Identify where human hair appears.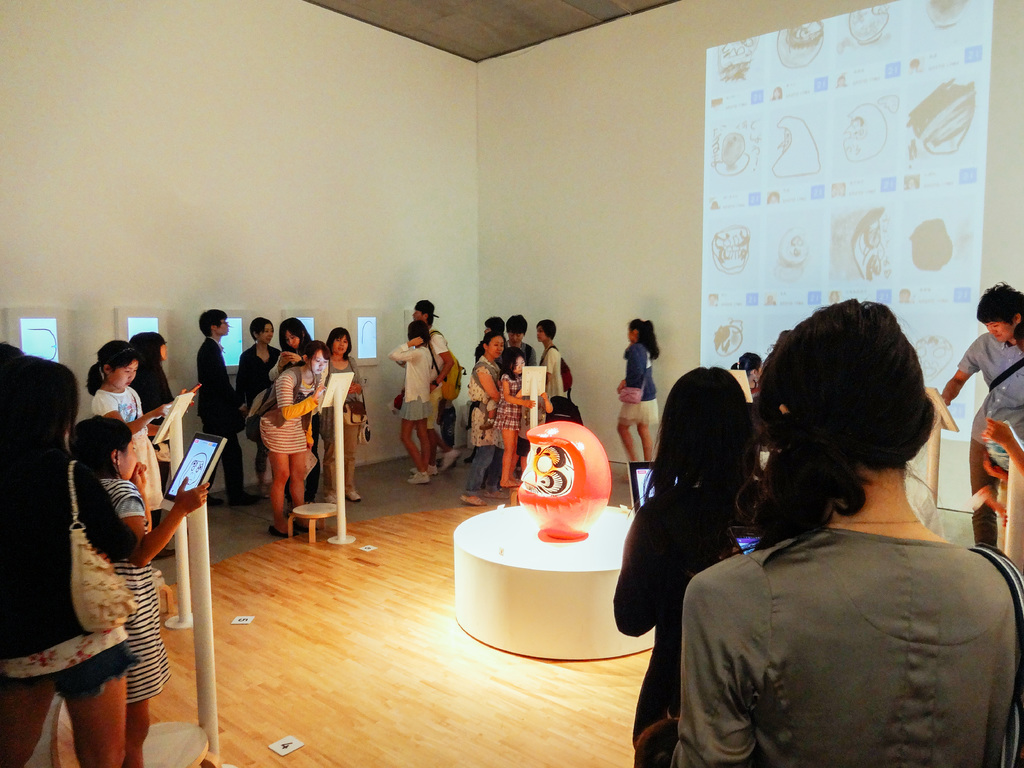
Appears at Rect(250, 316, 273, 343).
